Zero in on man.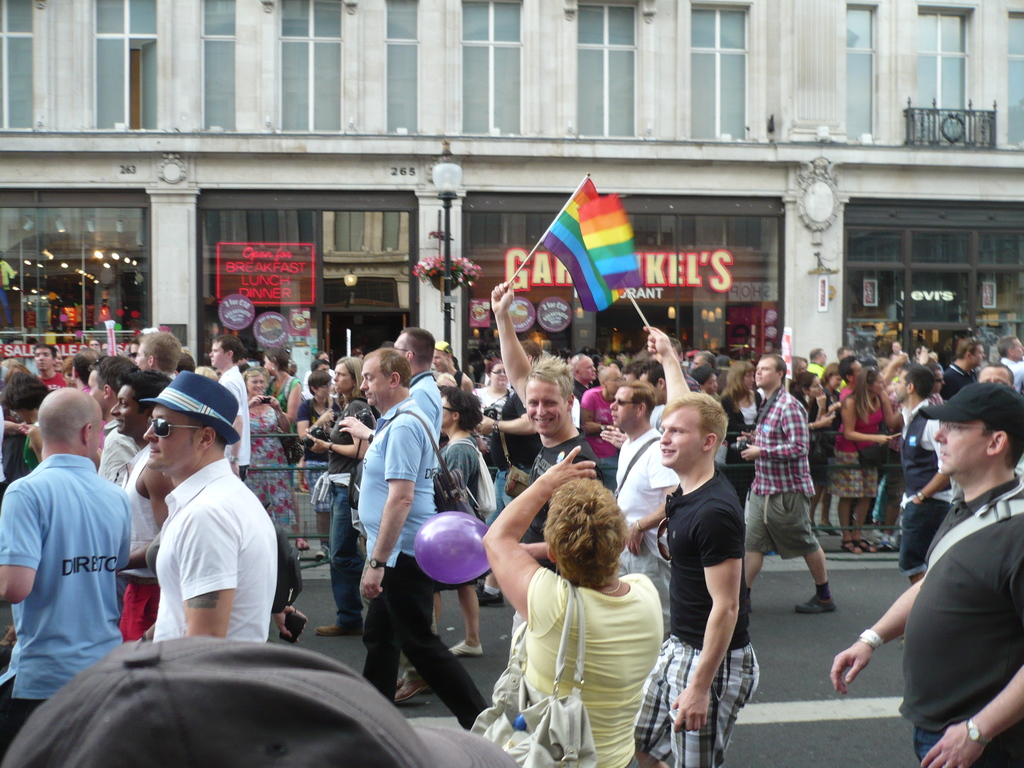
Zeroed in: region(80, 352, 138, 484).
